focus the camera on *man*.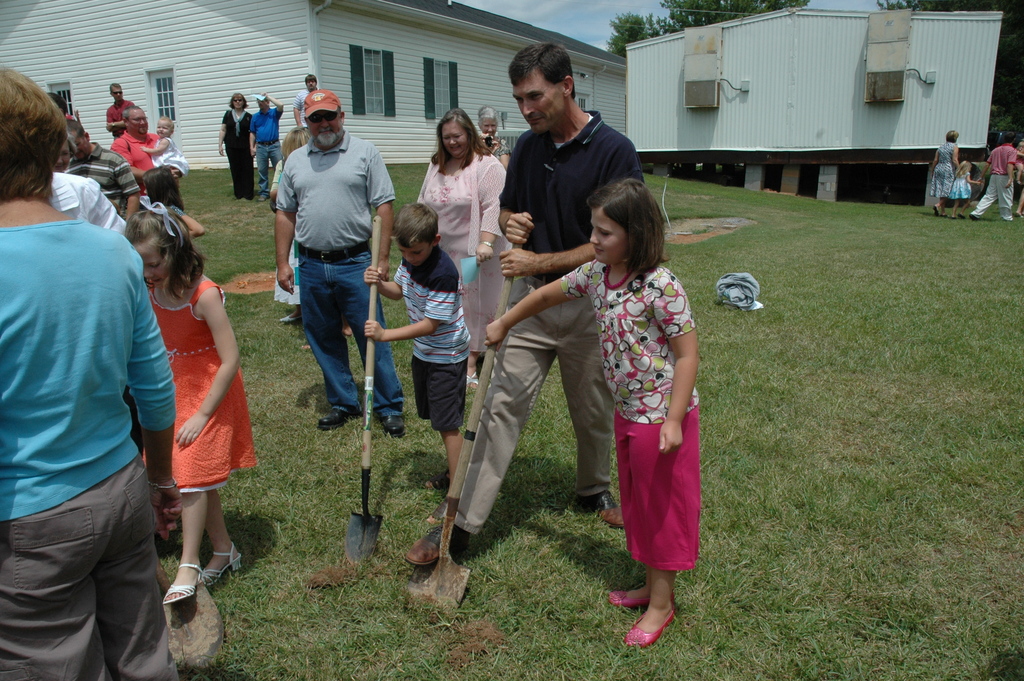
Focus region: detection(115, 103, 181, 197).
